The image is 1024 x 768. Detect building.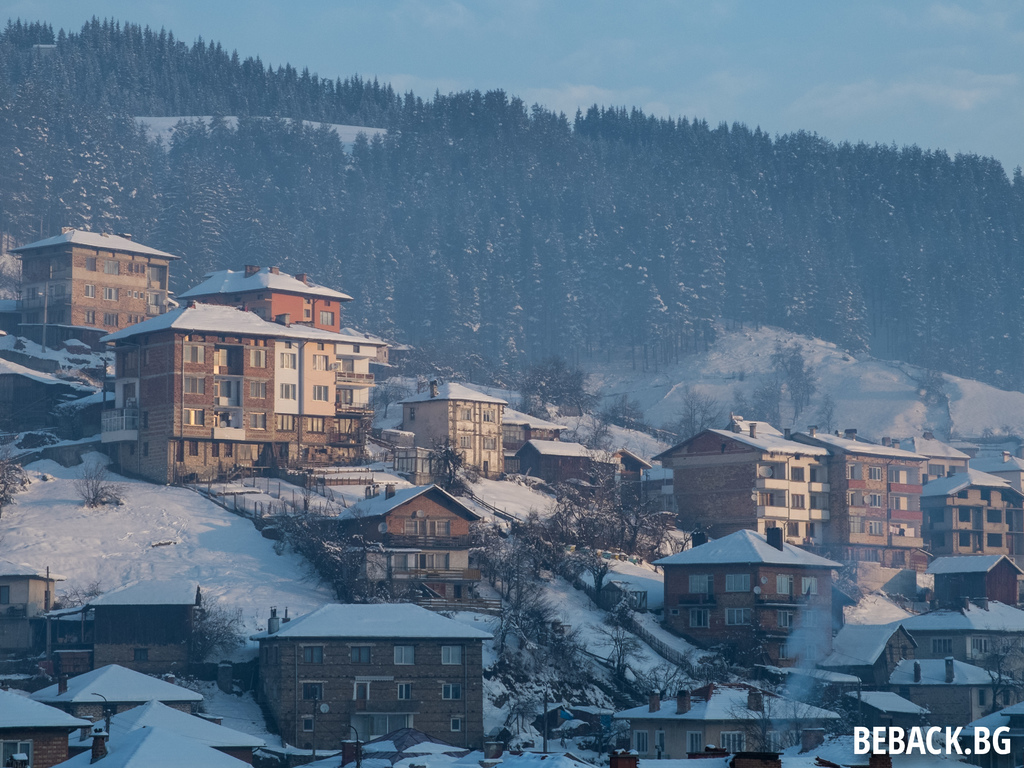
Detection: [x1=91, y1=264, x2=399, y2=486].
